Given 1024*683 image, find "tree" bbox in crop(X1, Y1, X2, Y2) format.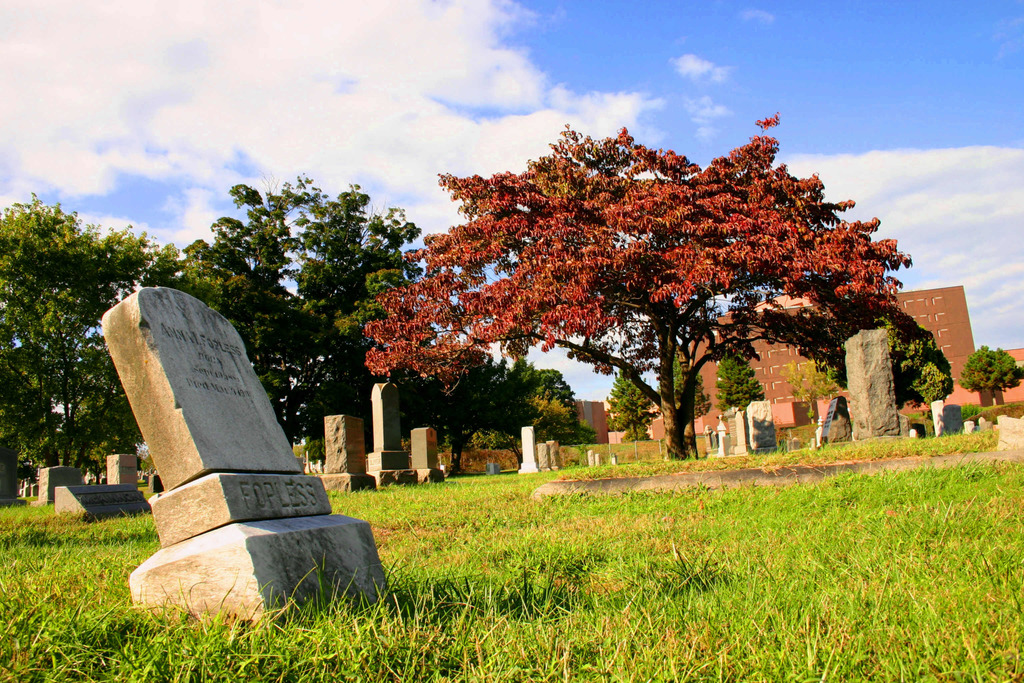
crop(180, 173, 424, 451).
